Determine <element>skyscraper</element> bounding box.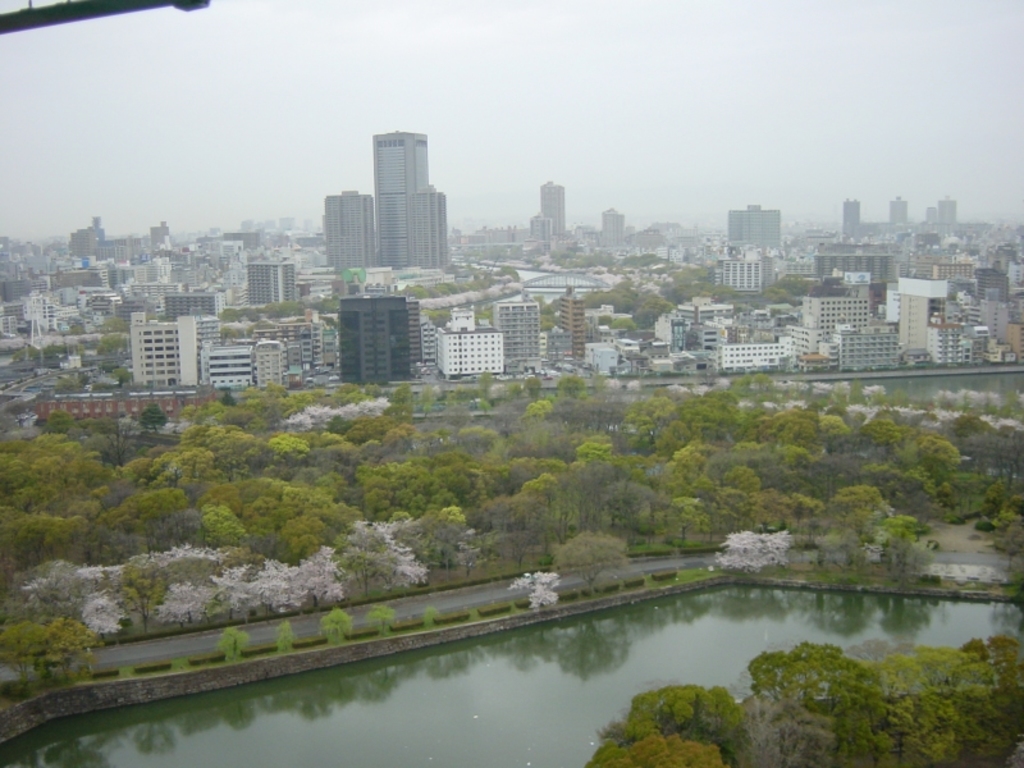
Determined: bbox=[421, 319, 436, 369].
